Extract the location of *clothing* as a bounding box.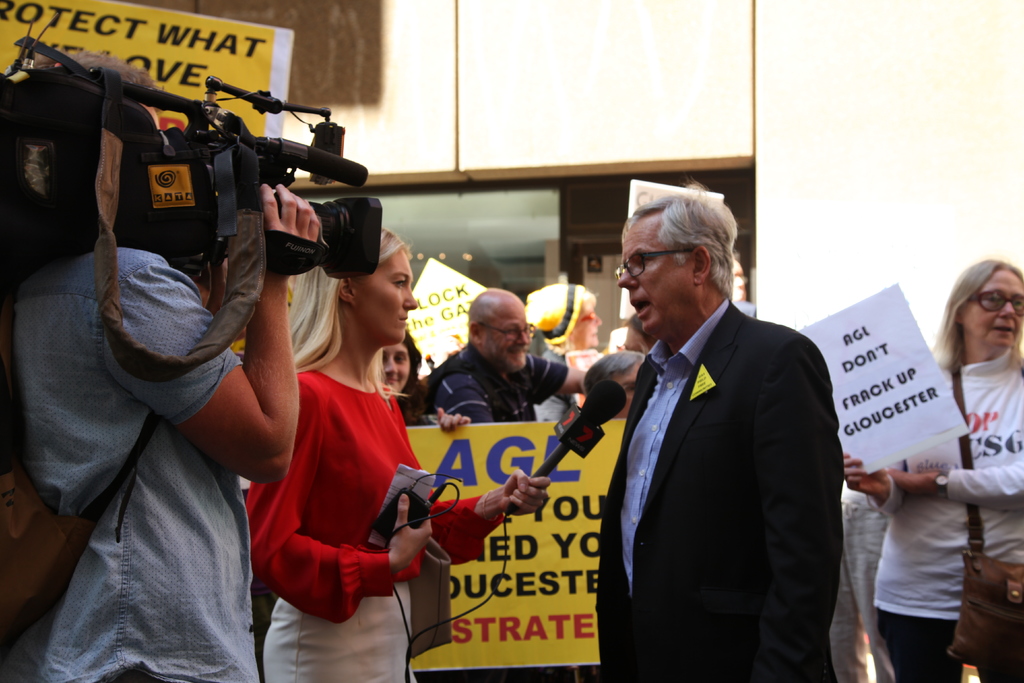
left=521, top=380, right=597, bottom=429.
